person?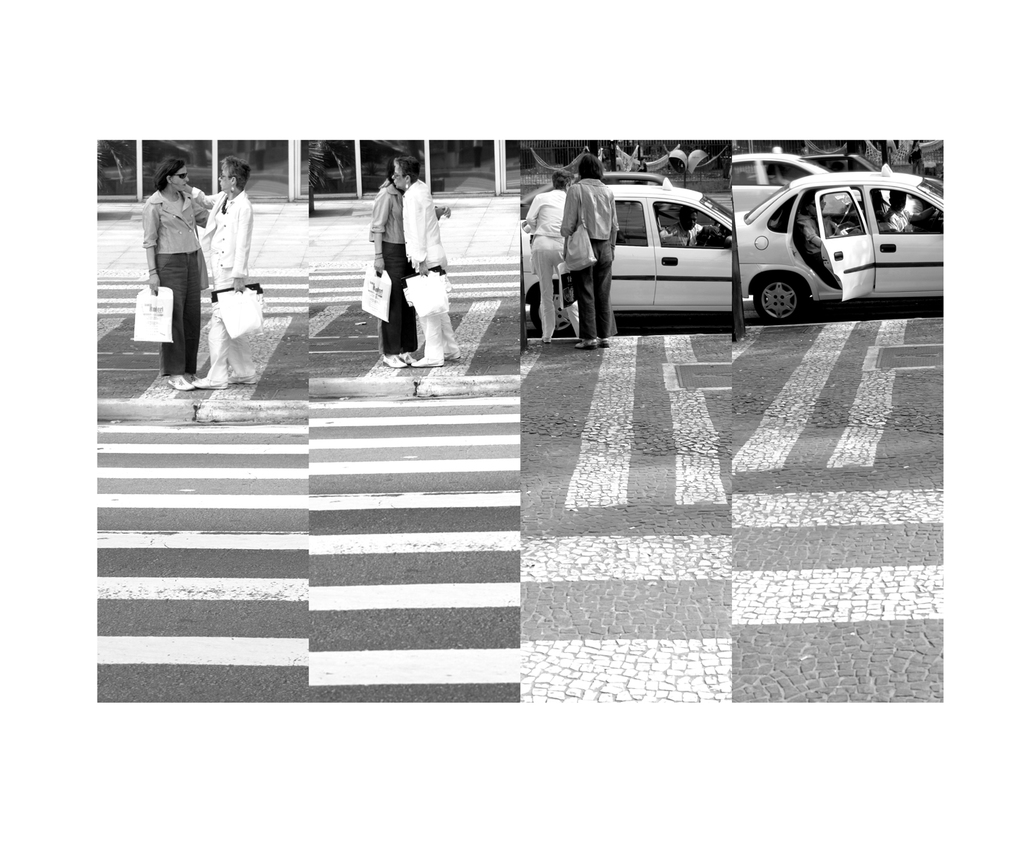
202:153:257:391
